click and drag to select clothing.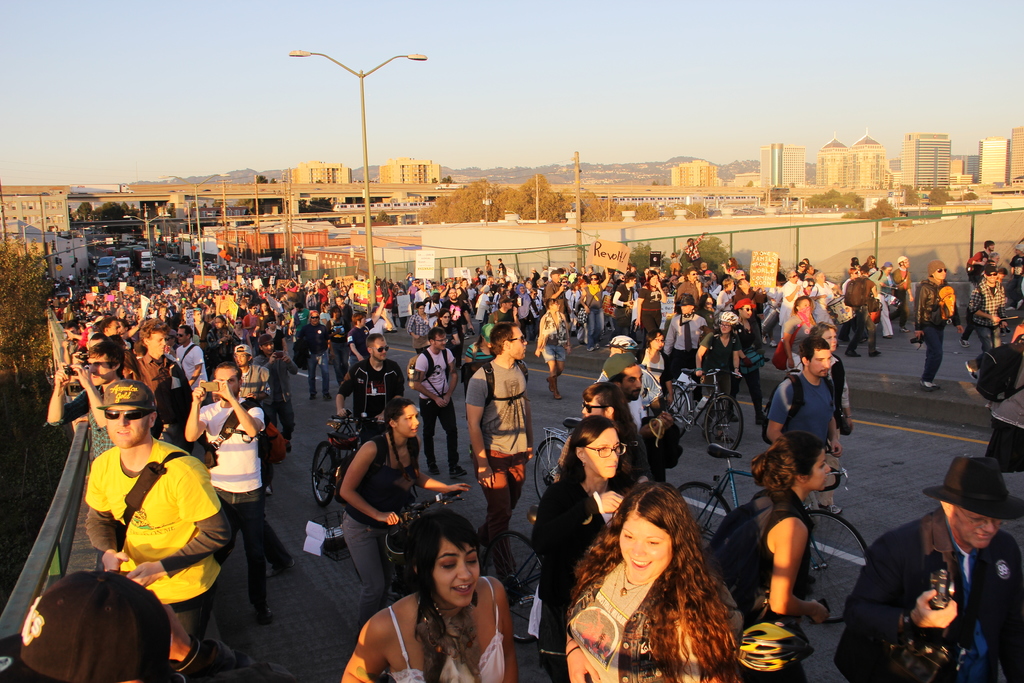
Selection: detection(132, 351, 187, 426).
